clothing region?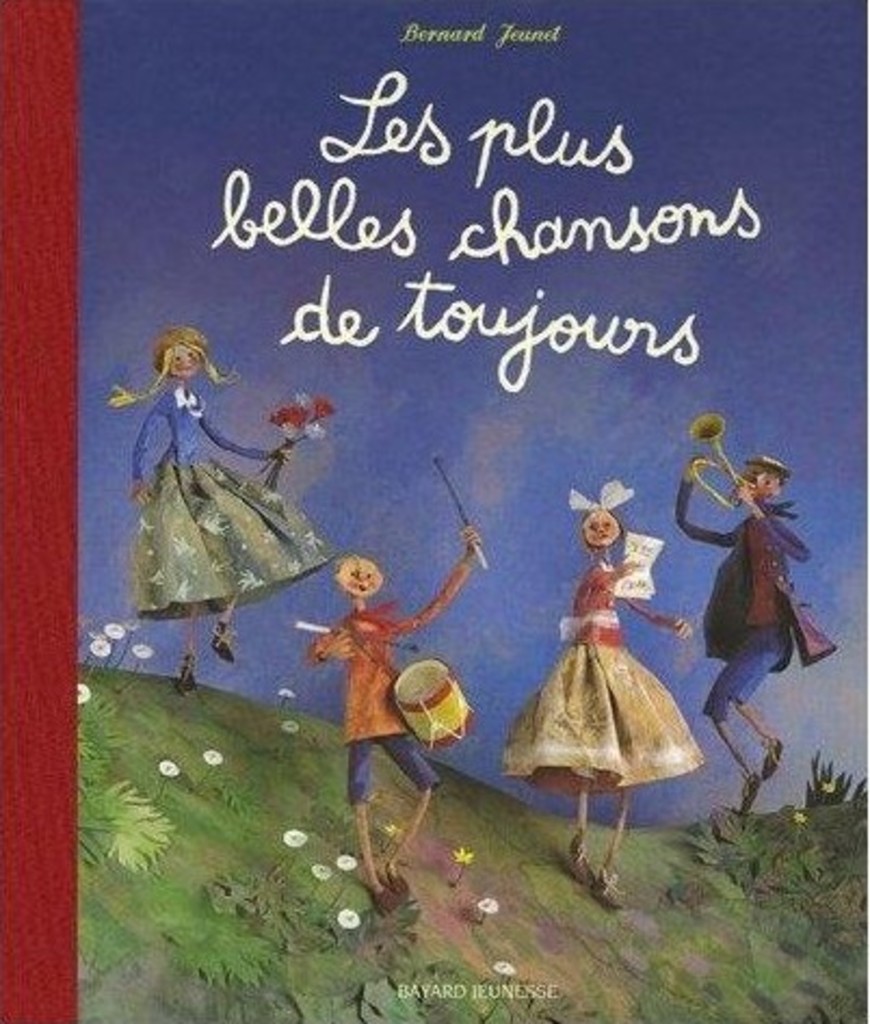
select_region(299, 556, 463, 803)
